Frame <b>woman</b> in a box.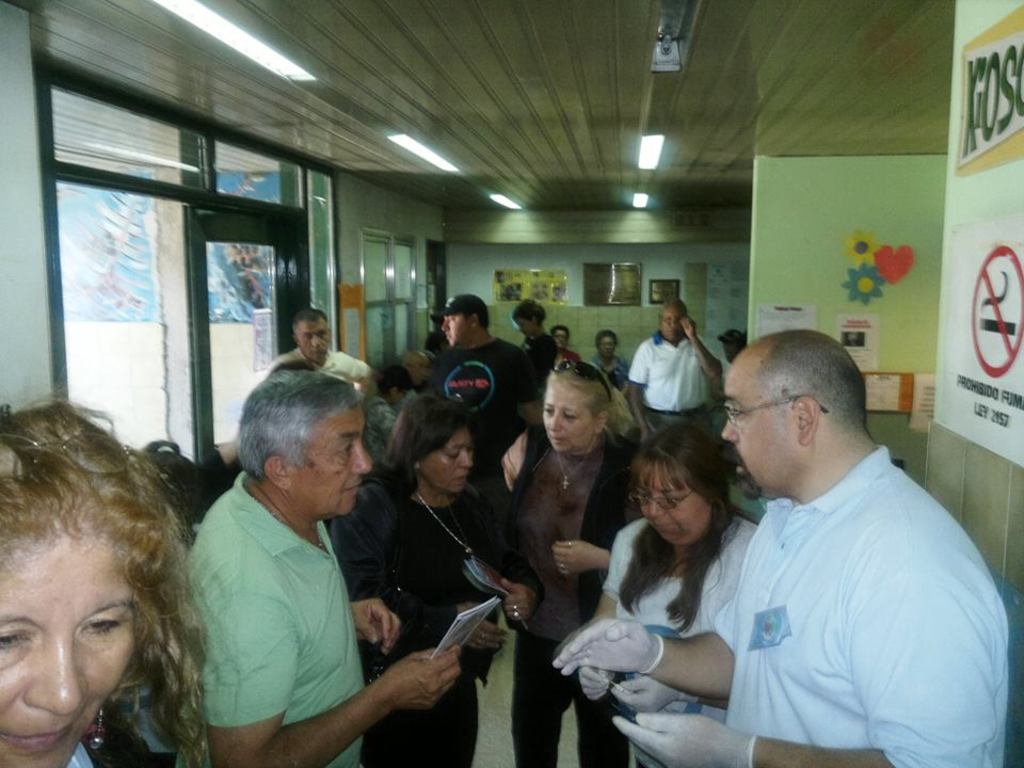
<region>587, 330, 627, 389</region>.
